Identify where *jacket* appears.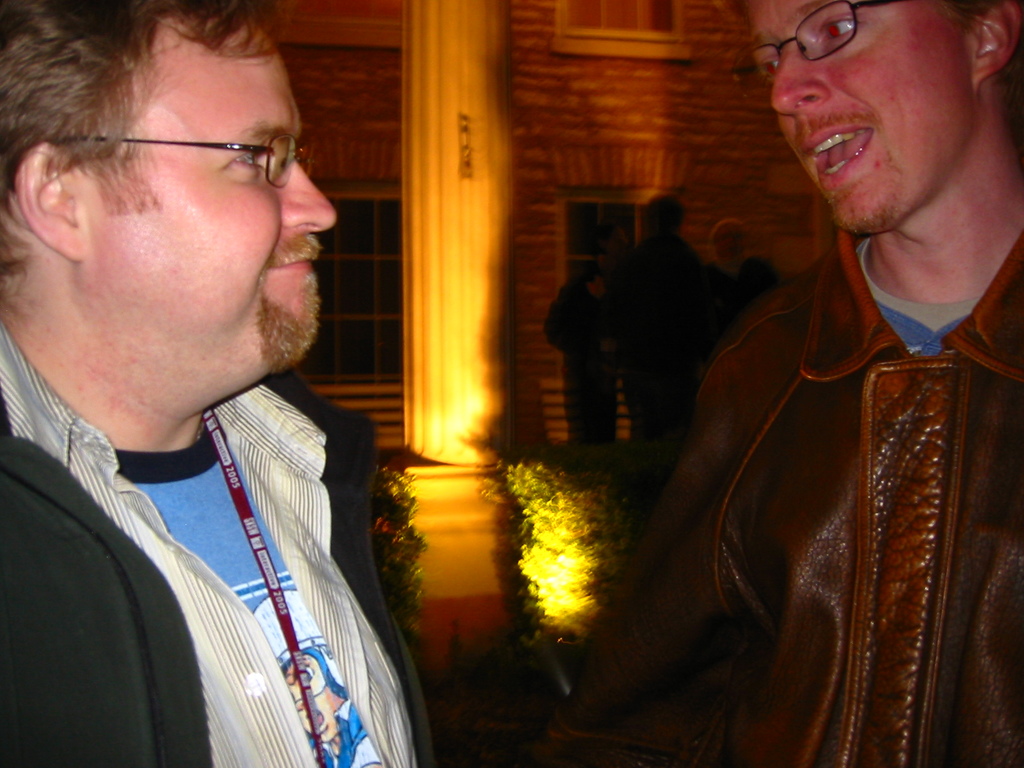
Appears at (0, 367, 437, 765).
